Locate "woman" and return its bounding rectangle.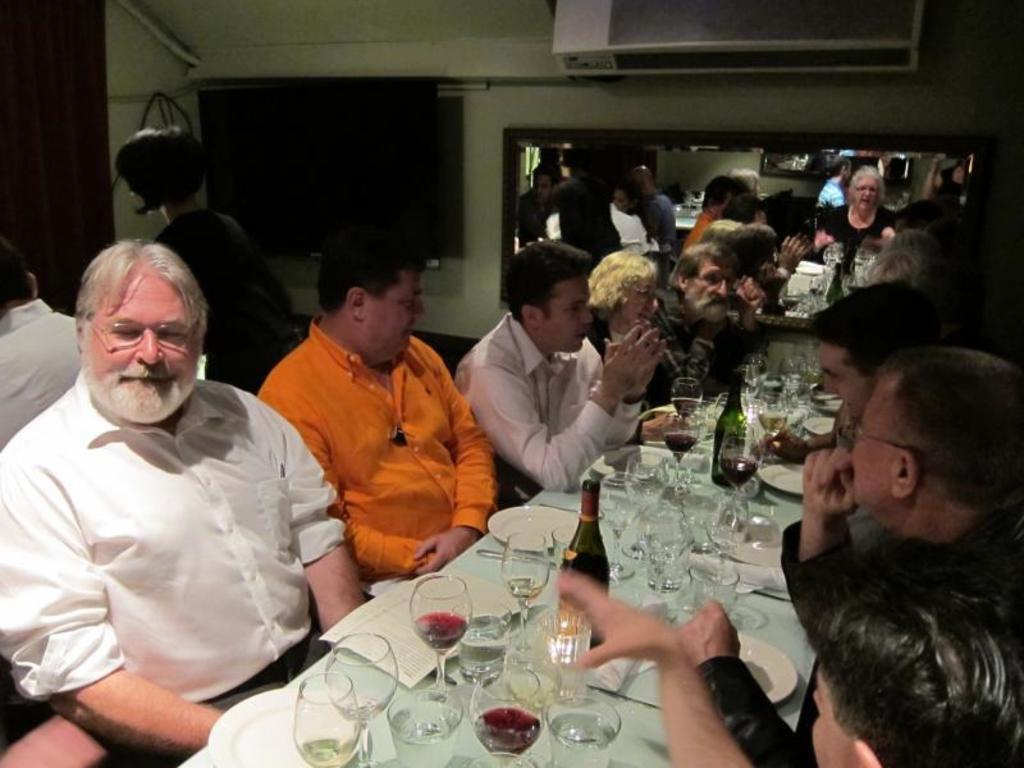
Rect(700, 215, 744, 250).
